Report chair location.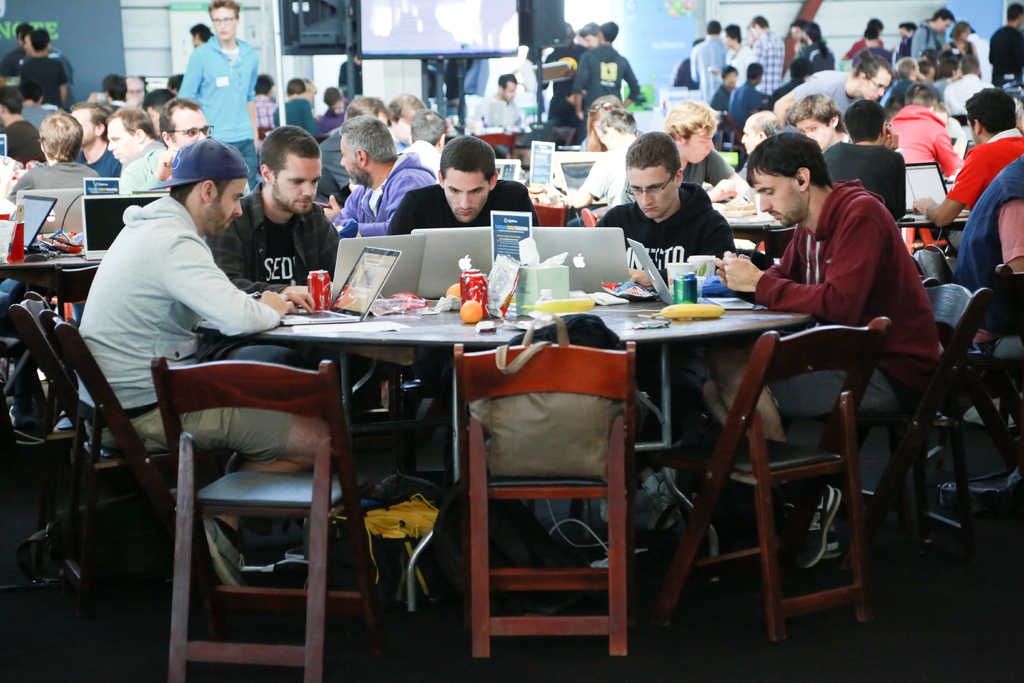
Report: bbox=(472, 131, 519, 160).
